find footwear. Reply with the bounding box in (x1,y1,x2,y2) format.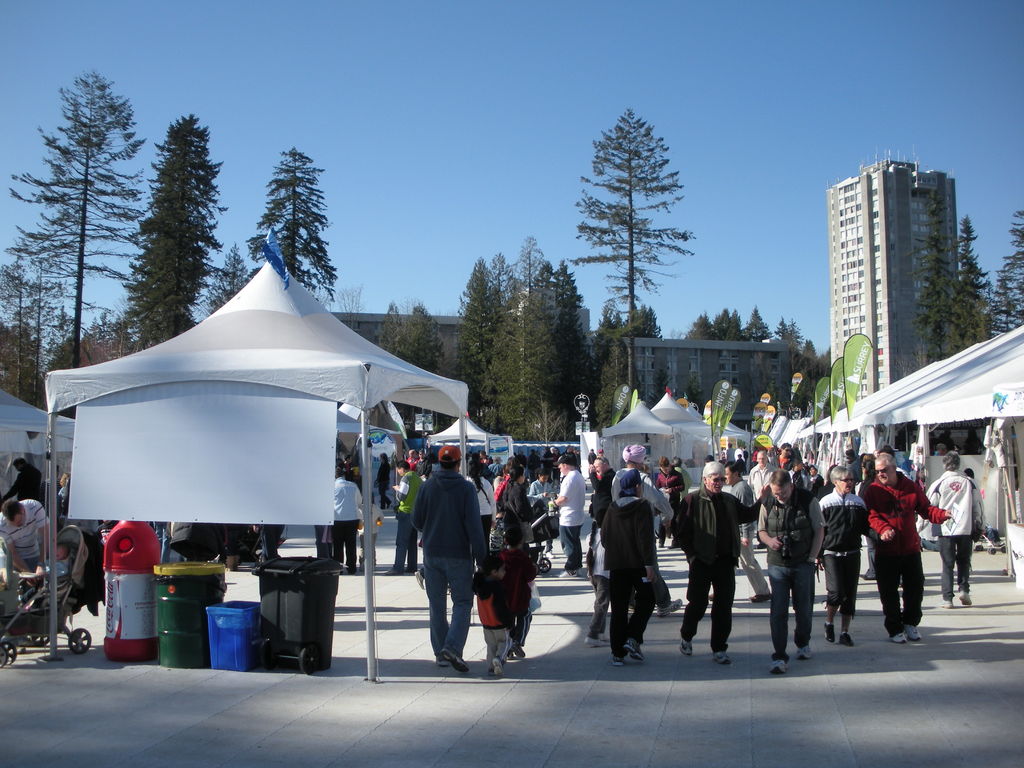
(488,653,501,680).
